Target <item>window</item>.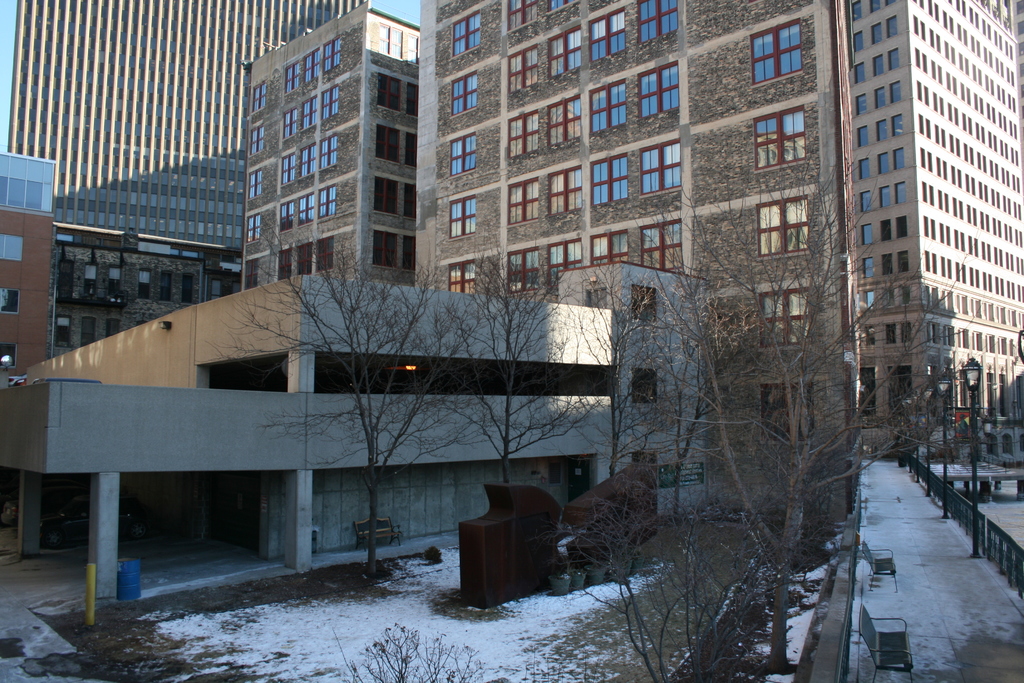
Target region: Rect(303, 48, 324, 83).
